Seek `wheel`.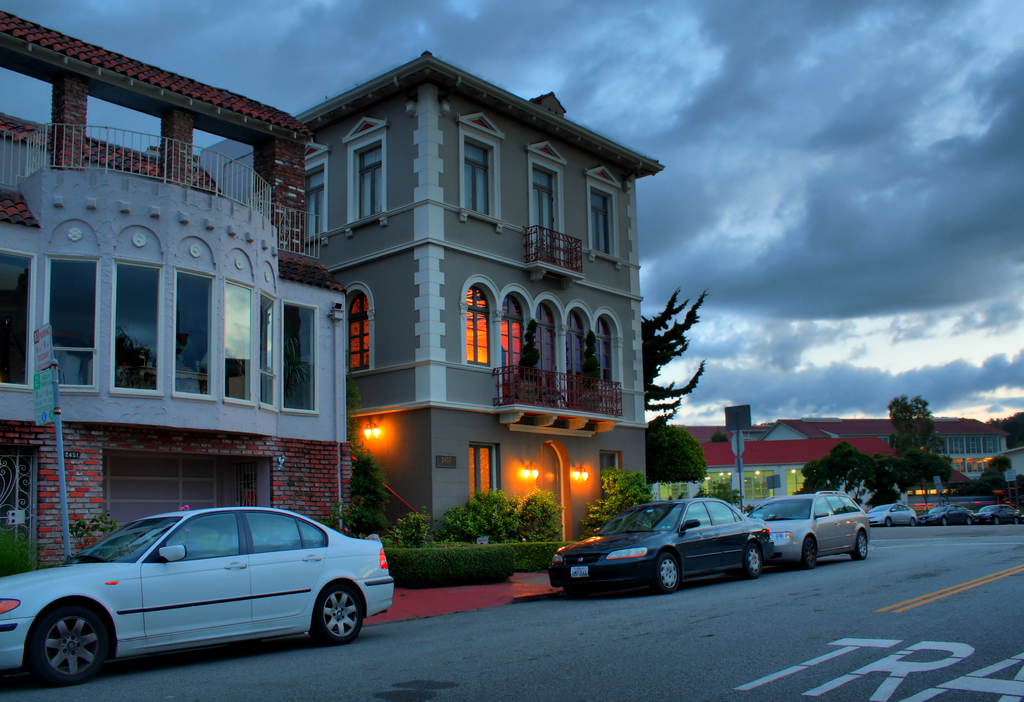
(x1=996, y1=515, x2=1002, y2=526).
